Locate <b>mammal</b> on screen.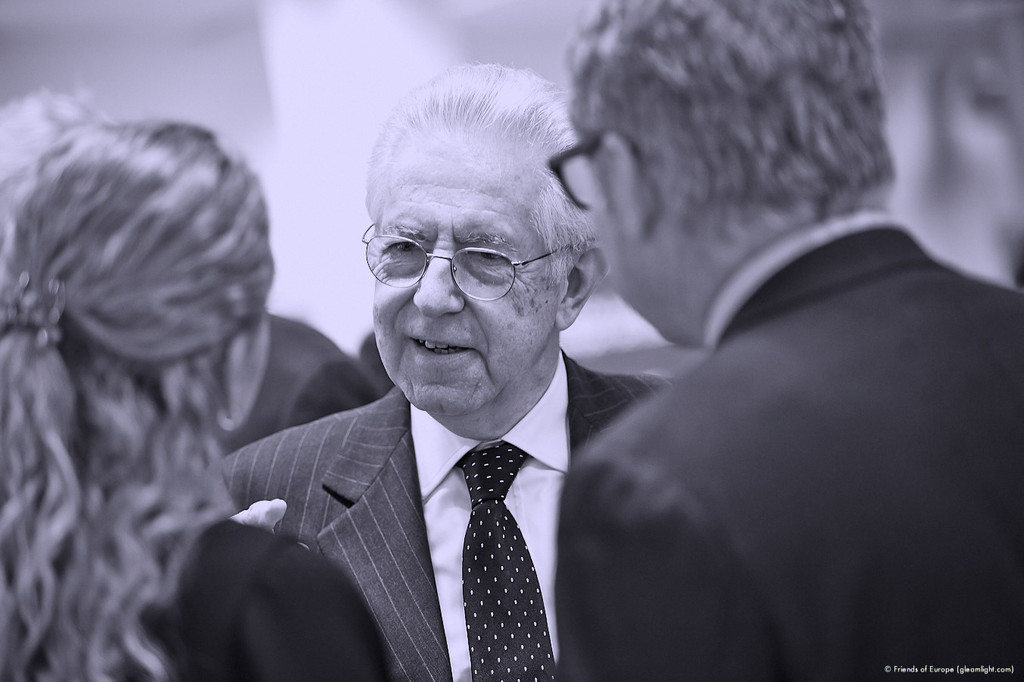
On screen at left=204, top=308, right=392, bottom=464.
